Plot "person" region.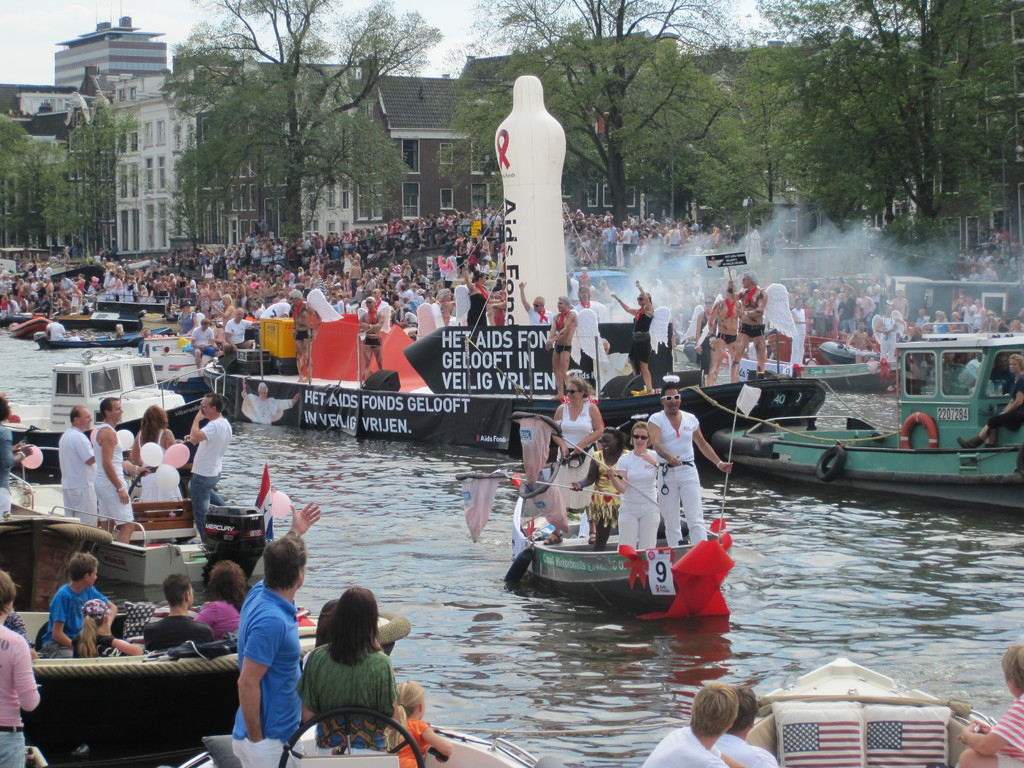
Plotted at detection(297, 583, 399, 754).
